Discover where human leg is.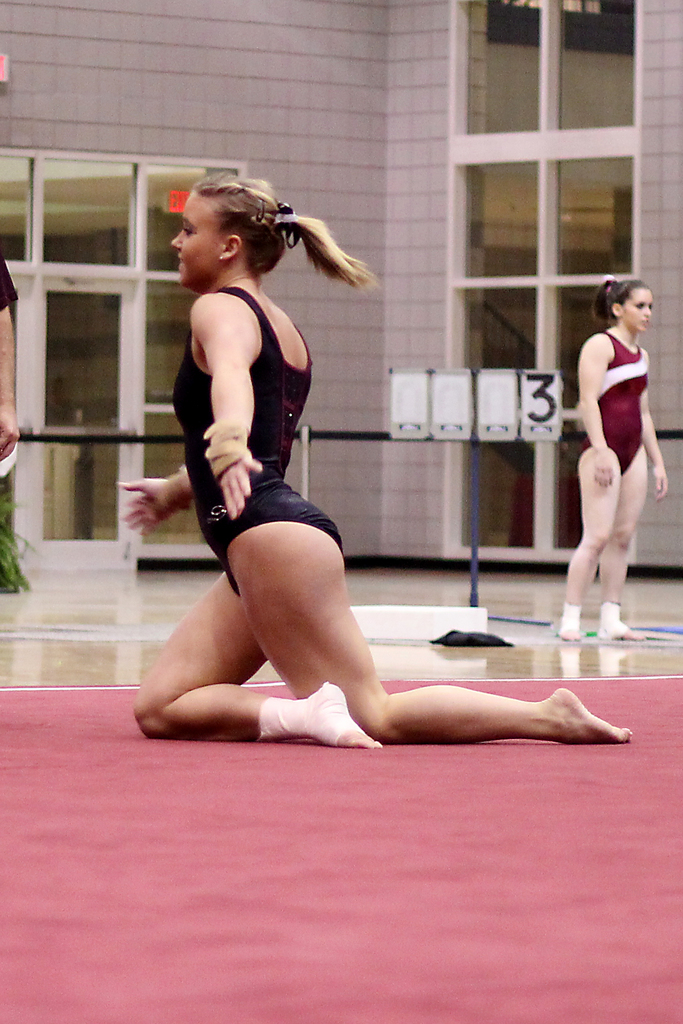
Discovered at Rect(599, 444, 648, 640).
